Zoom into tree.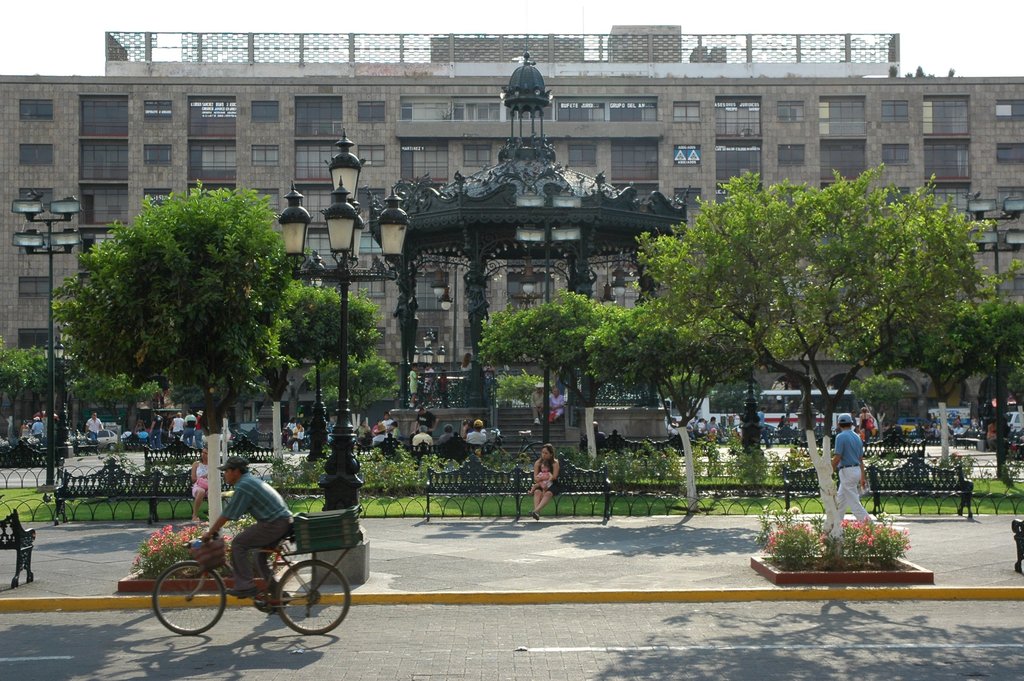
Zoom target: locate(851, 372, 908, 426).
